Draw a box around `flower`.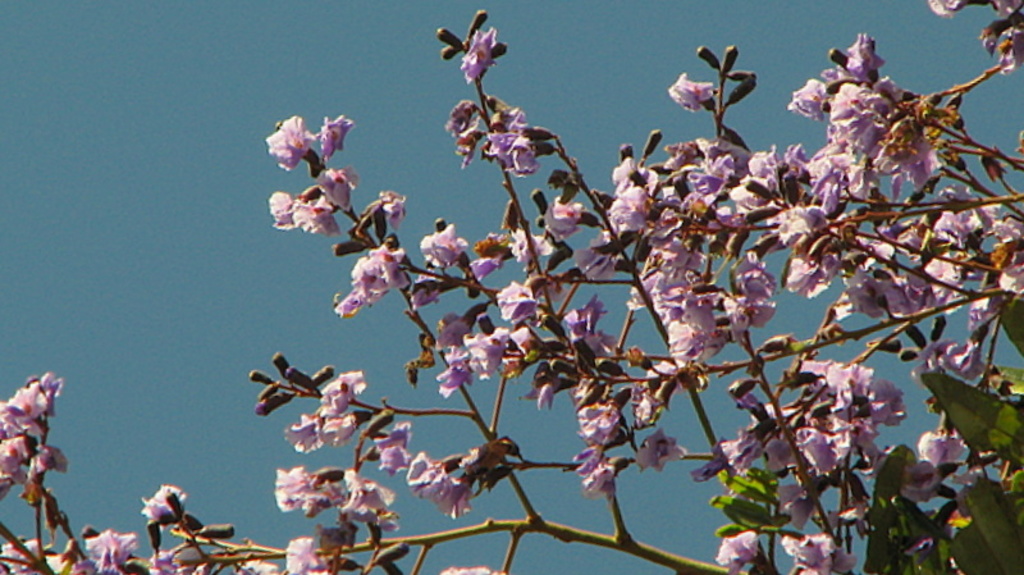
x1=628, y1=425, x2=686, y2=482.
